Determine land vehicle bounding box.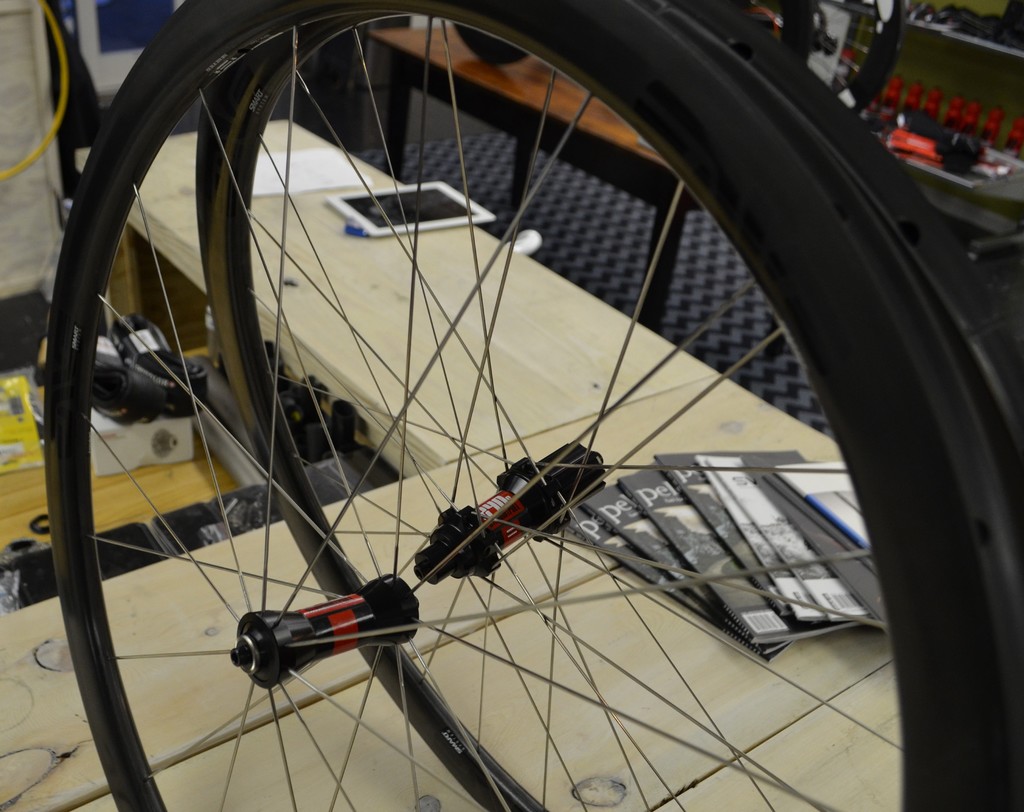
Determined: pyautogui.locateOnScreen(45, 0, 1023, 811).
